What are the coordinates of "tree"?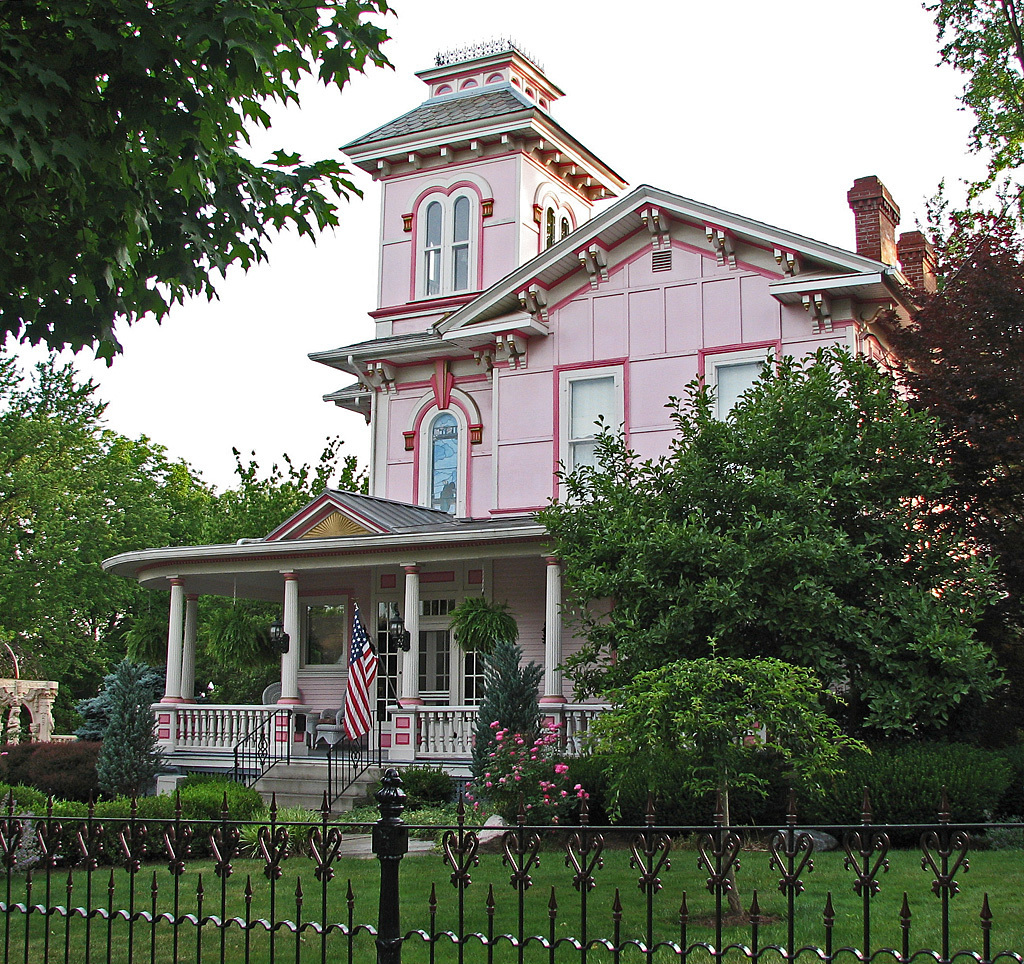
591:653:867:910.
